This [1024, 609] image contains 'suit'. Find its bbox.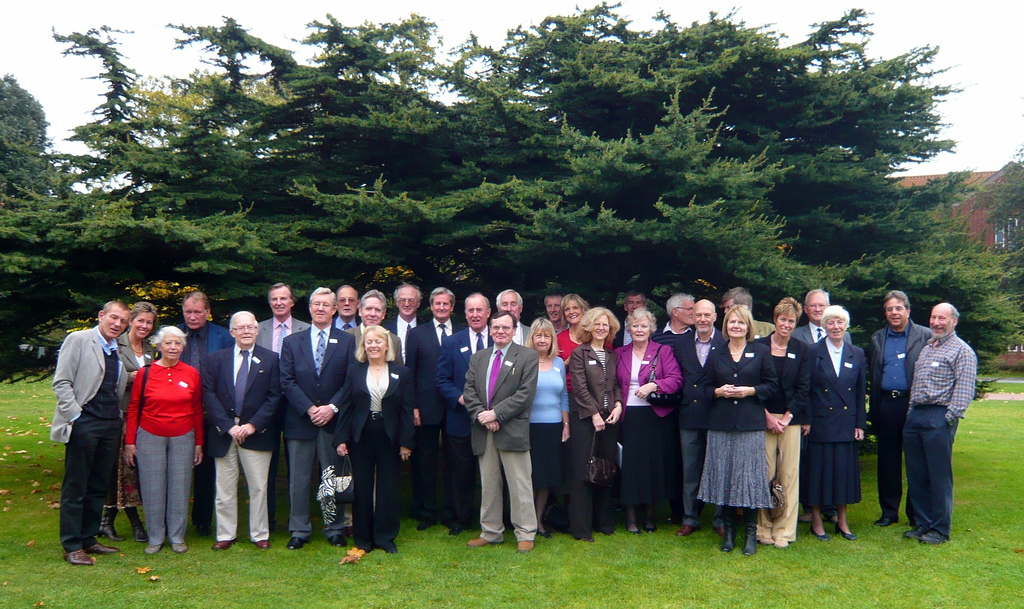
[left=280, top=325, right=358, bottom=542].
